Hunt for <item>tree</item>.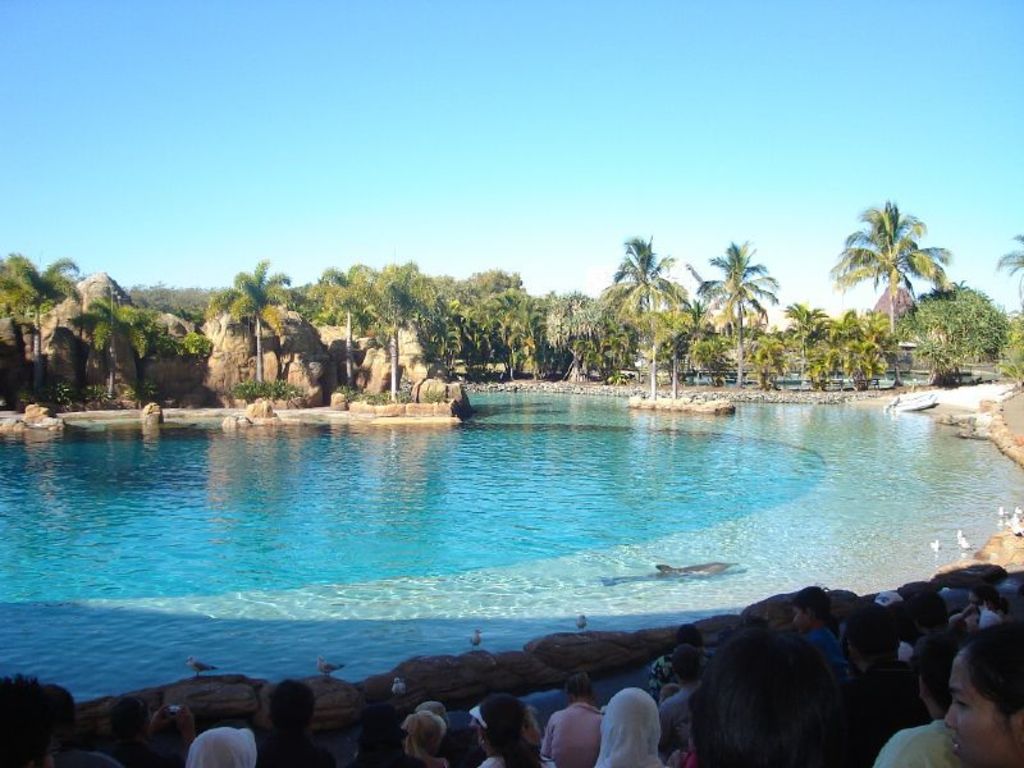
Hunted down at 831,173,948,364.
